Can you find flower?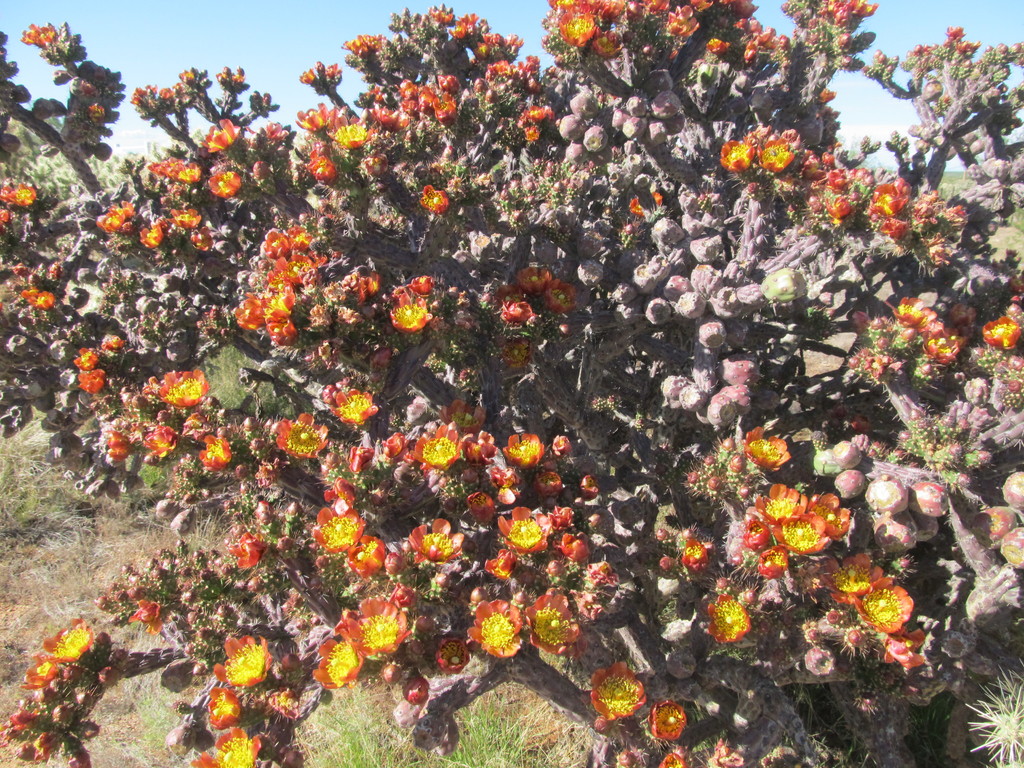
Yes, bounding box: <region>150, 156, 199, 188</region>.
